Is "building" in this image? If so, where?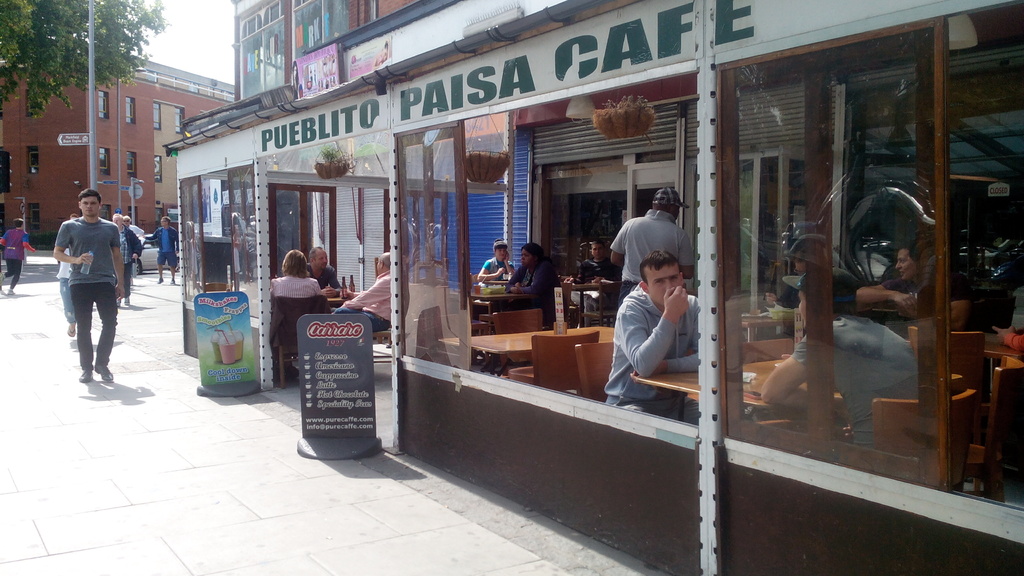
Yes, at 0,55,234,257.
